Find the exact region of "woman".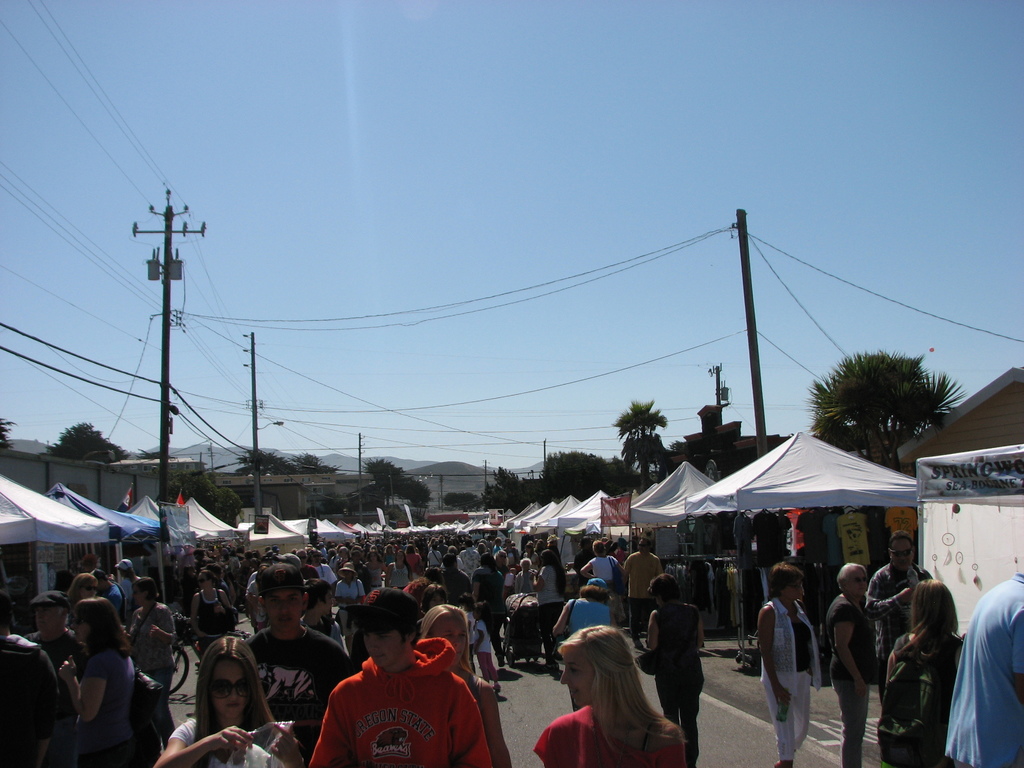
Exact region: <bbox>417, 600, 520, 767</bbox>.
